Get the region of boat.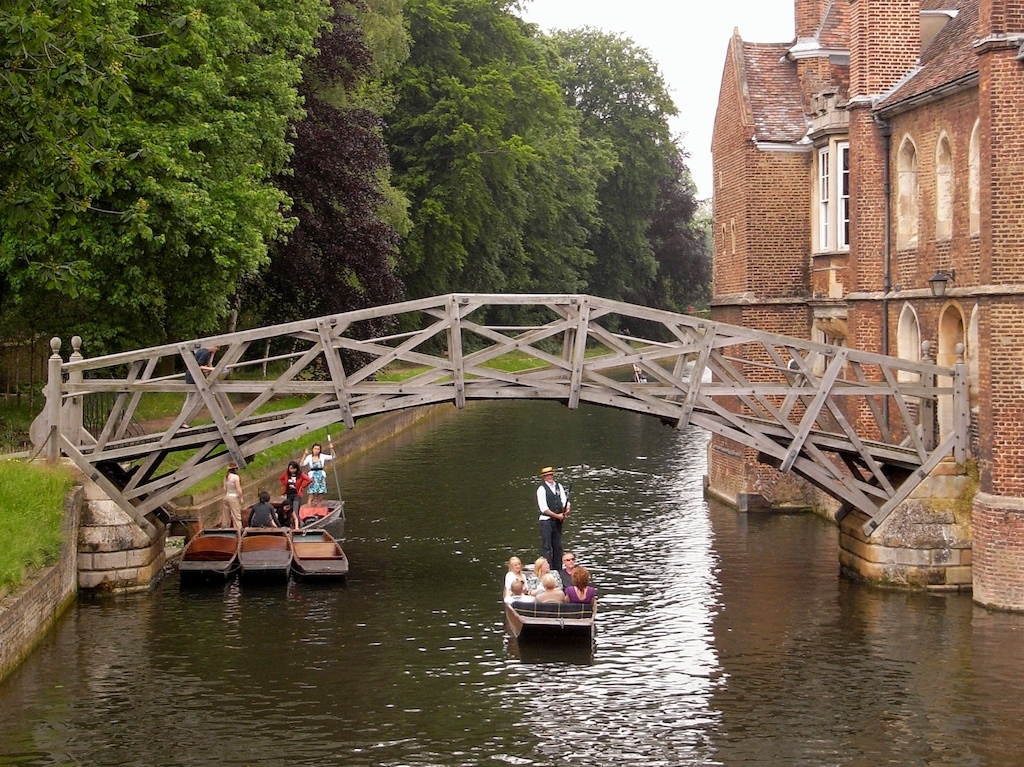
BBox(287, 527, 348, 578).
